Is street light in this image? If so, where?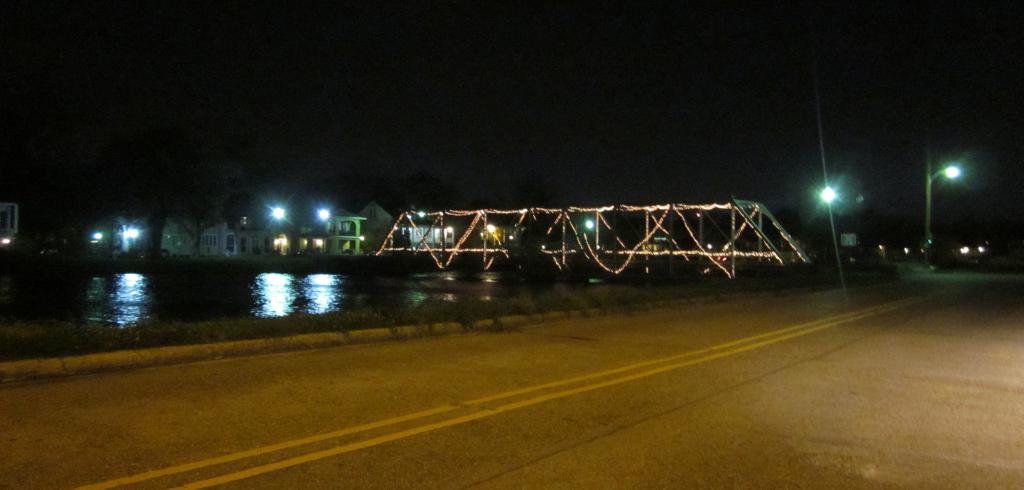
Yes, at <bbox>270, 204, 287, 252</bbox>.
